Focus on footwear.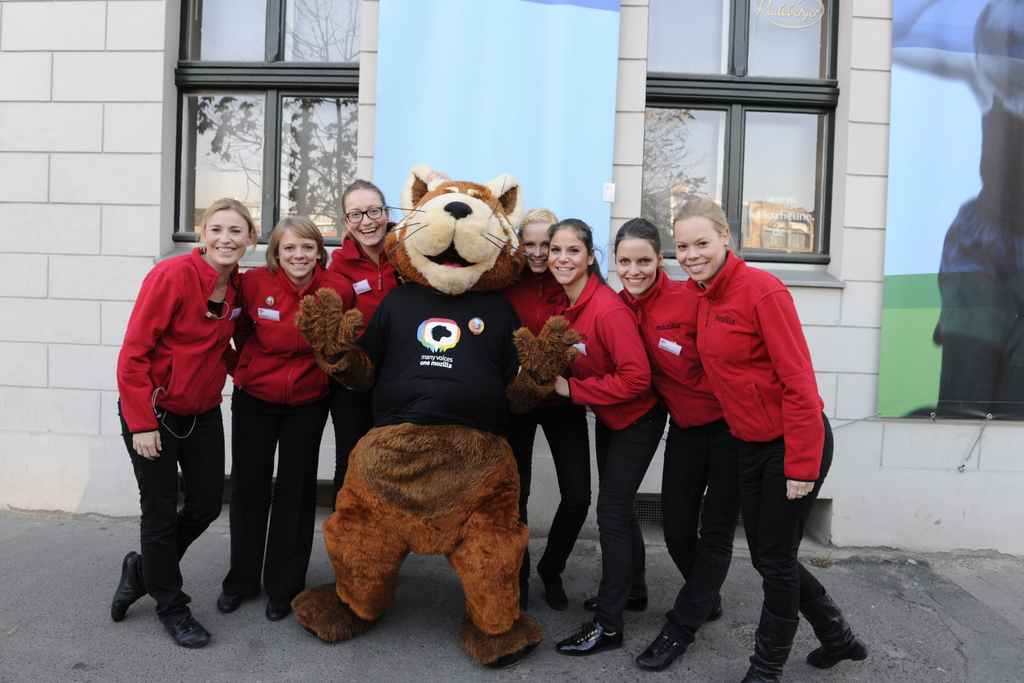
Focused at [110,547,141,626].
